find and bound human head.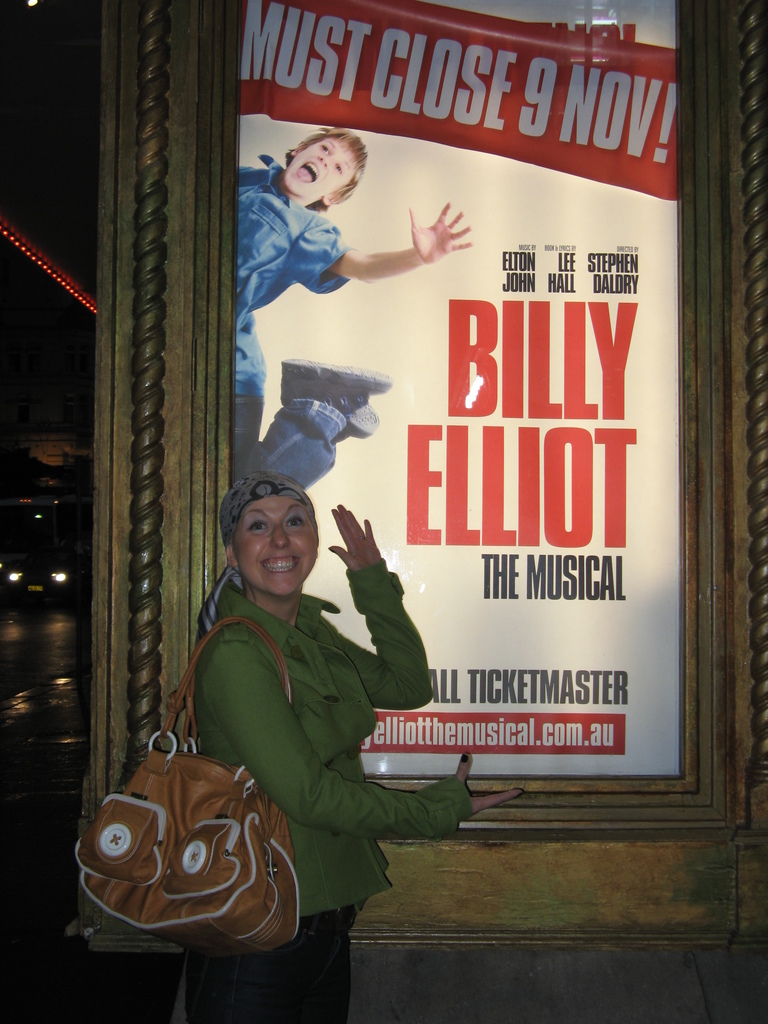
Bound: crop(221, 475, 322, 602).
